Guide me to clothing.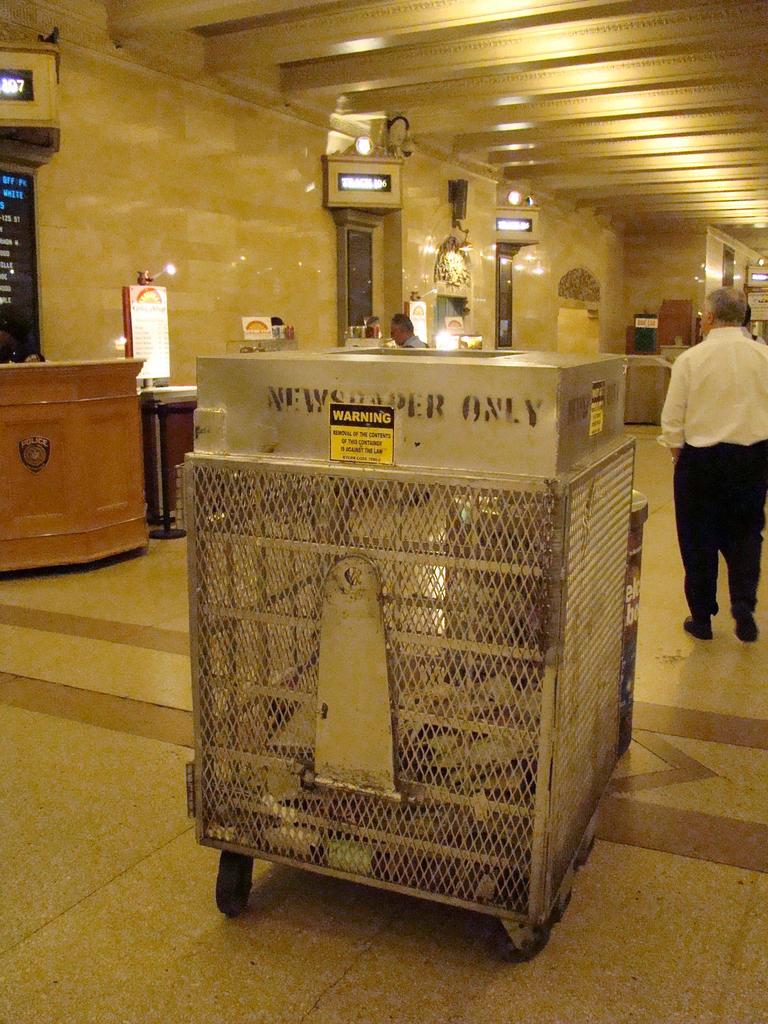
Guidance: detection(657, 322, 767, 637).
